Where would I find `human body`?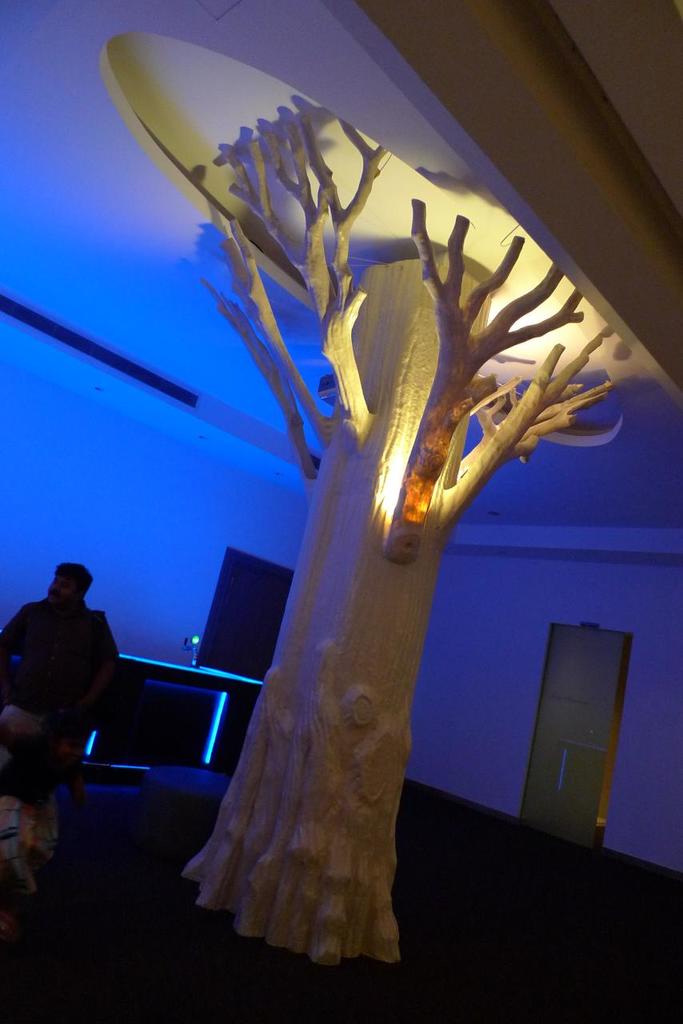
At (4, 566, 115, 848).
